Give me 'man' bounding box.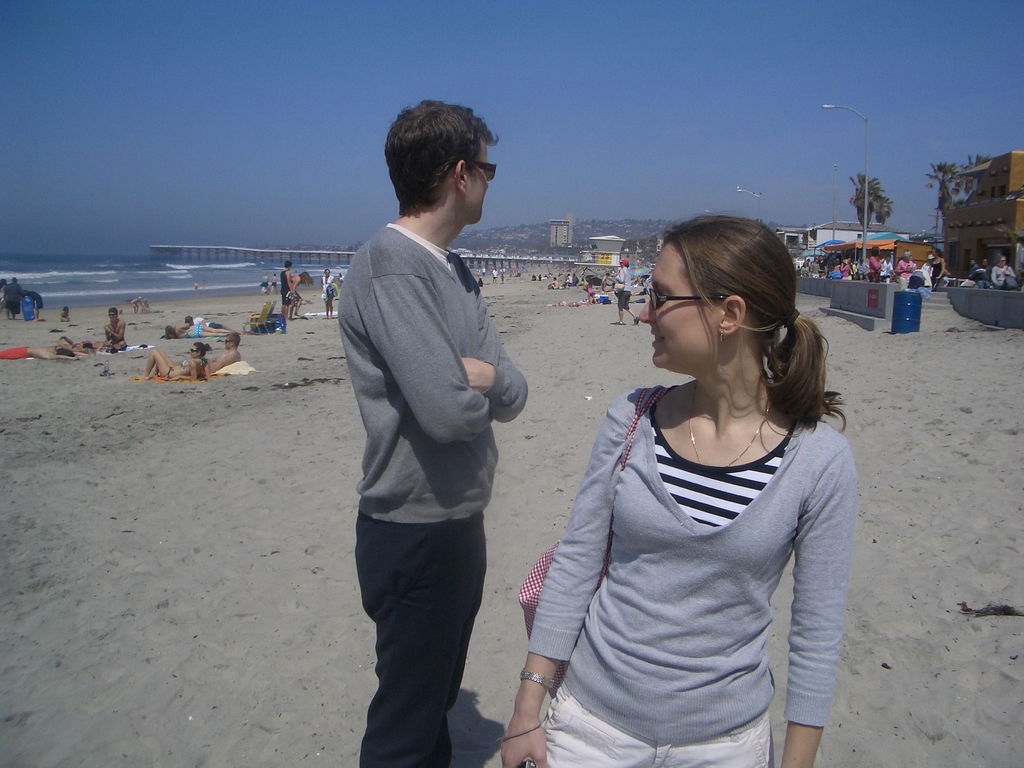
(104,309,127,352).
